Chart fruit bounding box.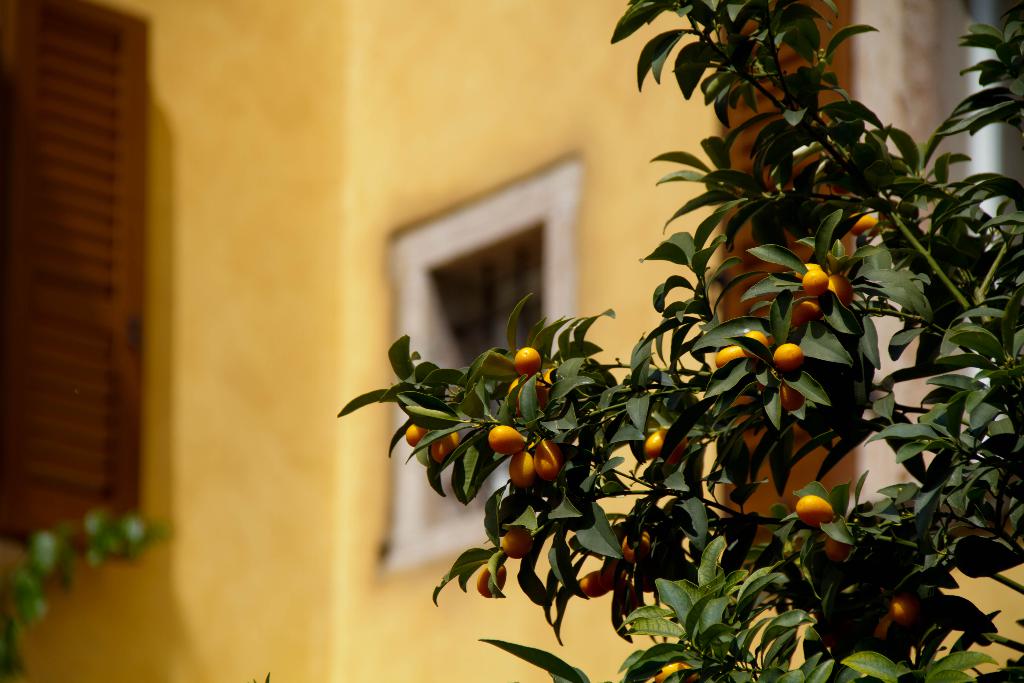
Charted: l=615, t=523, r=650, b=559.
